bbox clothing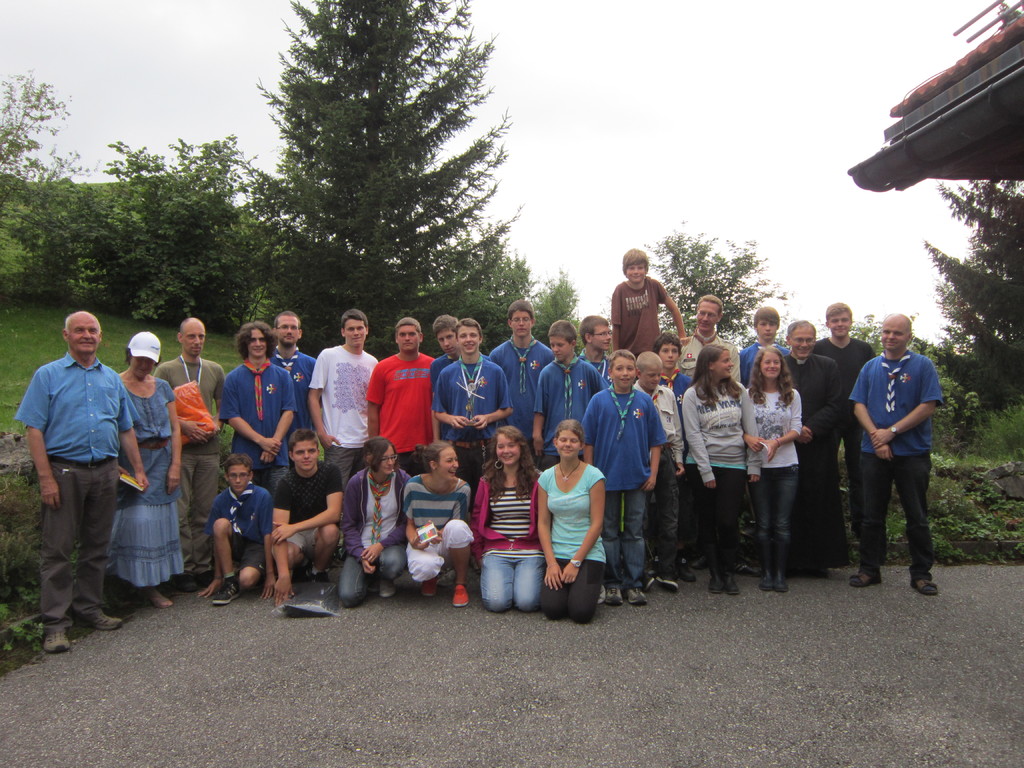
(426,353,465,403)
